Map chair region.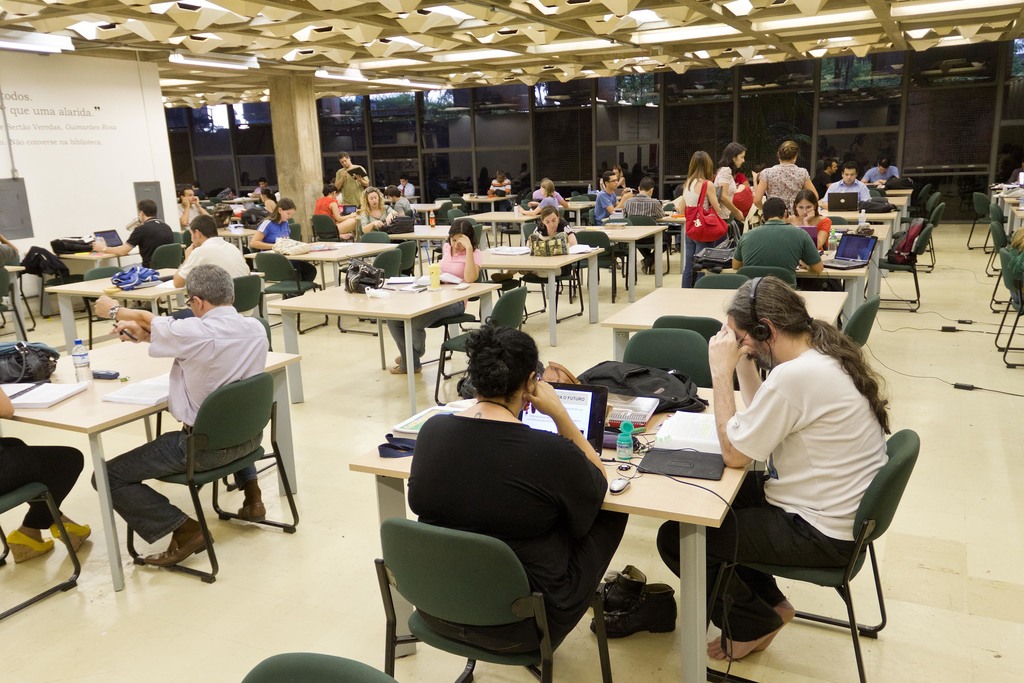
Mapped to 370/242/414/276.
